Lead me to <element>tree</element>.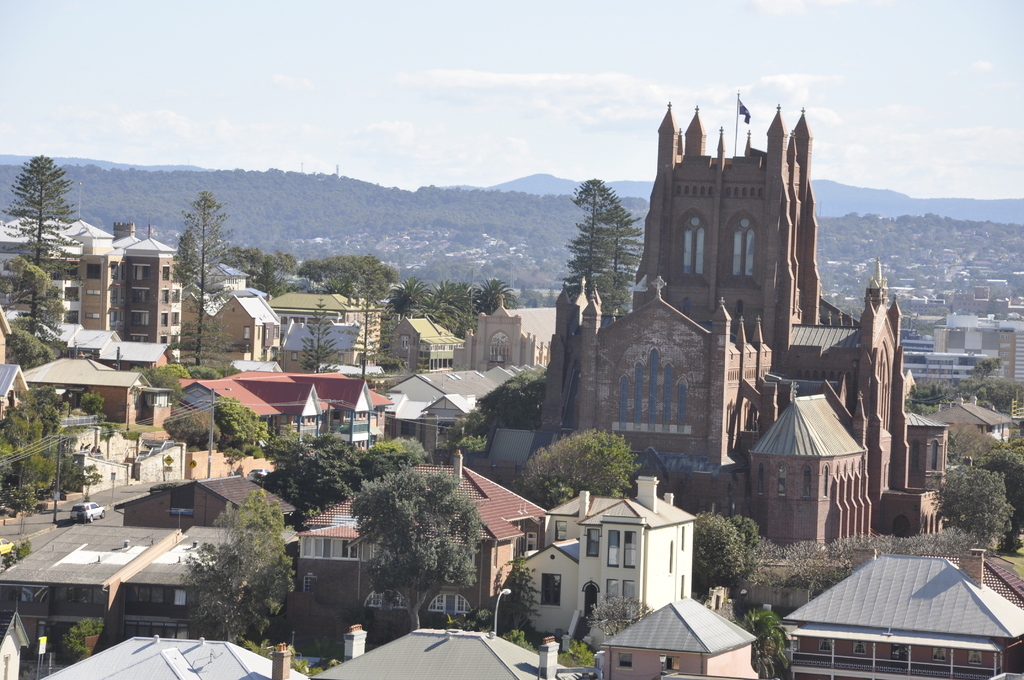
Lead to locate(80, 389, 111, 426).
